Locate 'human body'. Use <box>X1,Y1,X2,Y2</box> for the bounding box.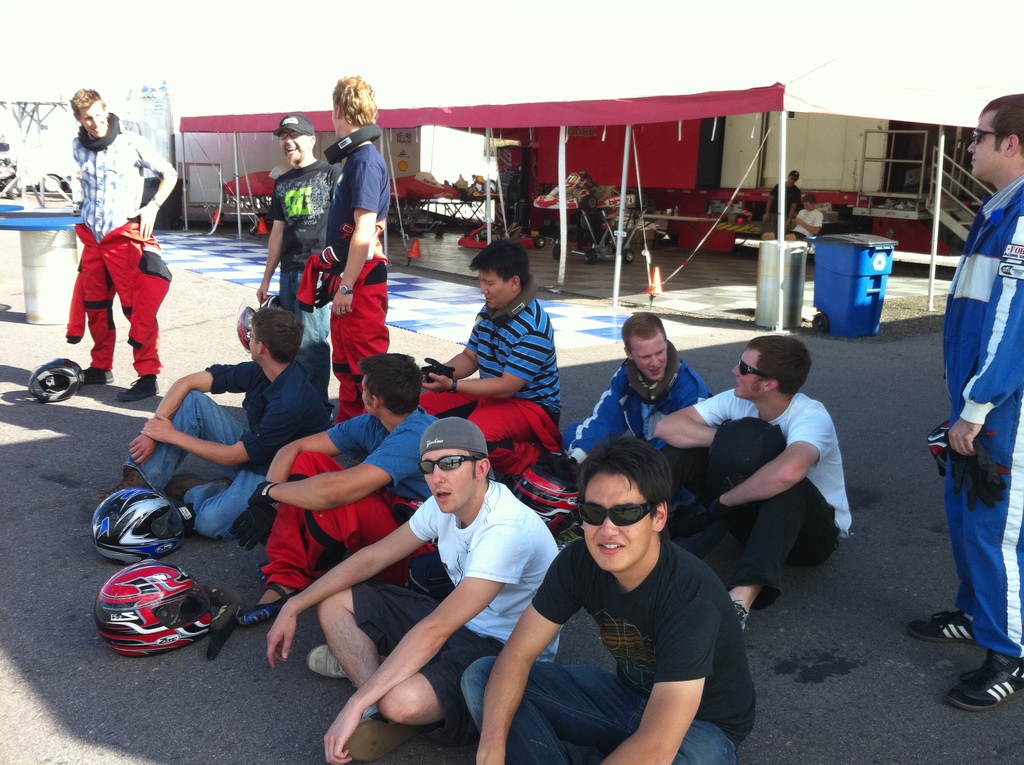
<box>476,455,769,761</box>.
